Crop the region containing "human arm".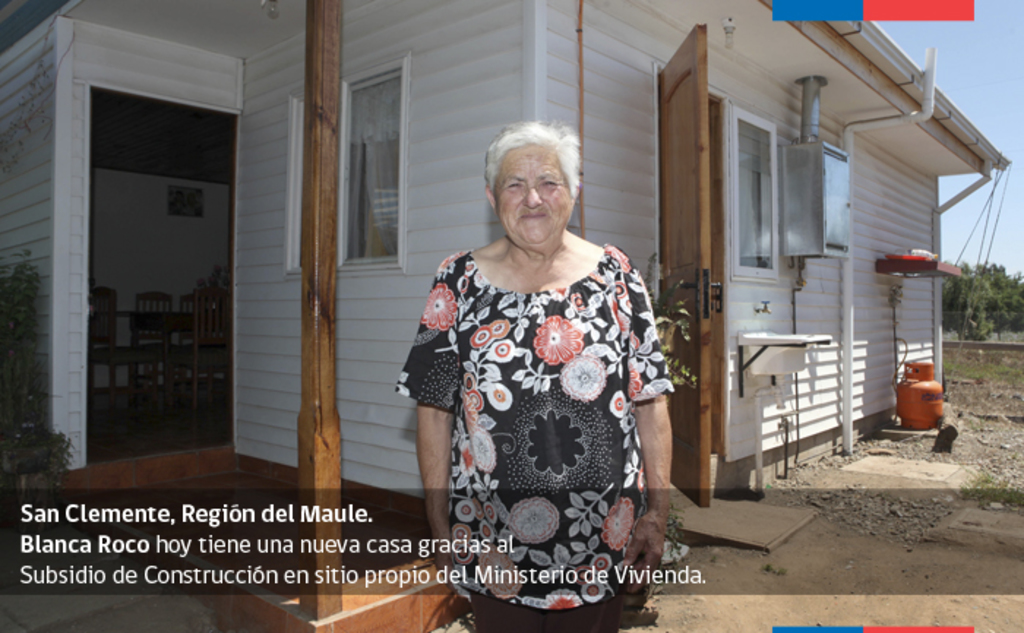
Crop region: x1=622 y1=256 x2=676 y2=594.
